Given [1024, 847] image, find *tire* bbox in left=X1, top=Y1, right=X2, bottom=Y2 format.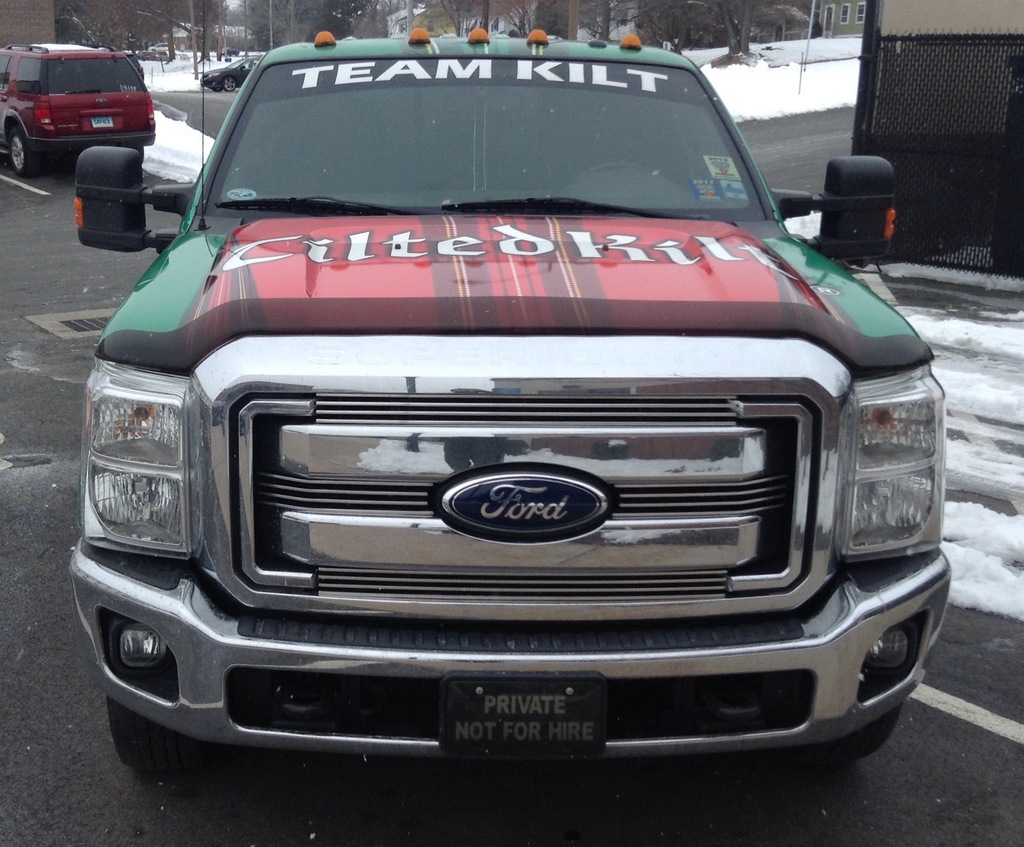
left=111, top=700, right=159, bottom=767.
